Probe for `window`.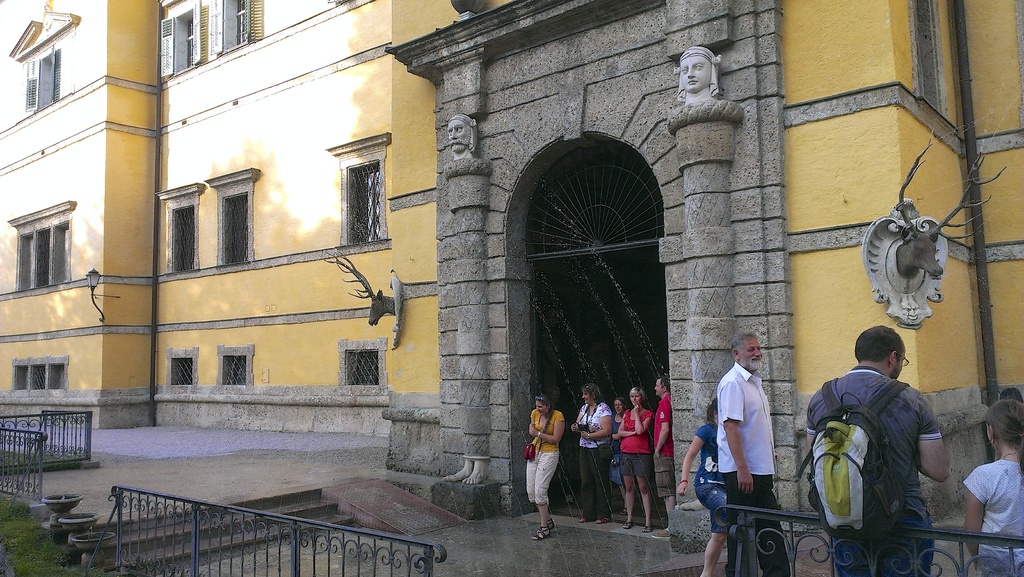
Probe result: box(16, 367, 28, 388).
